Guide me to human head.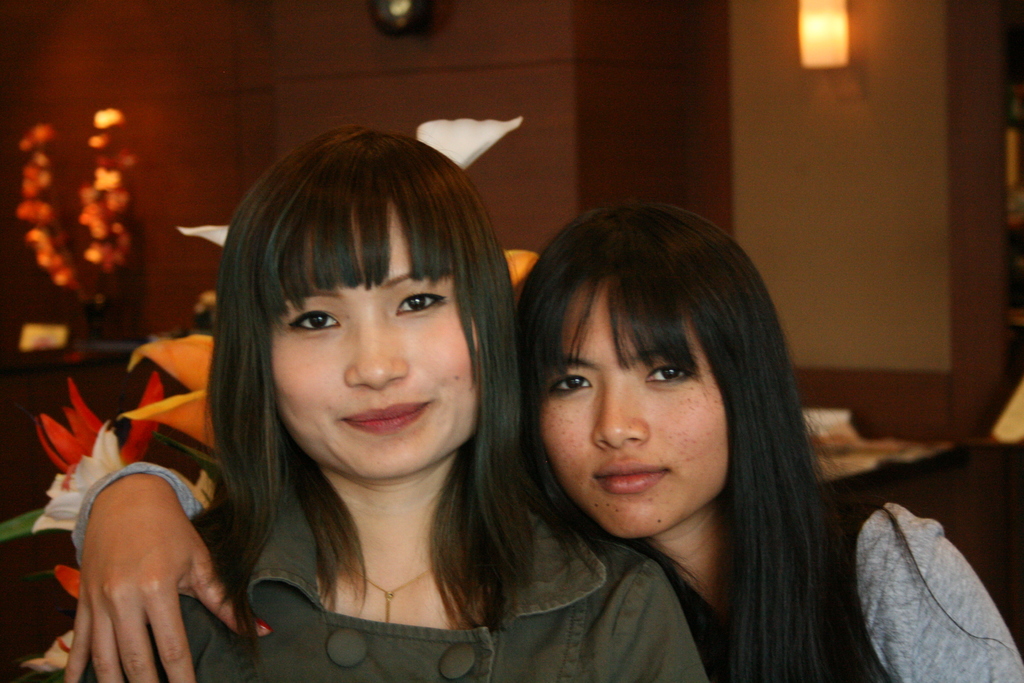
Guidance: 501, 206, 798, 518.
